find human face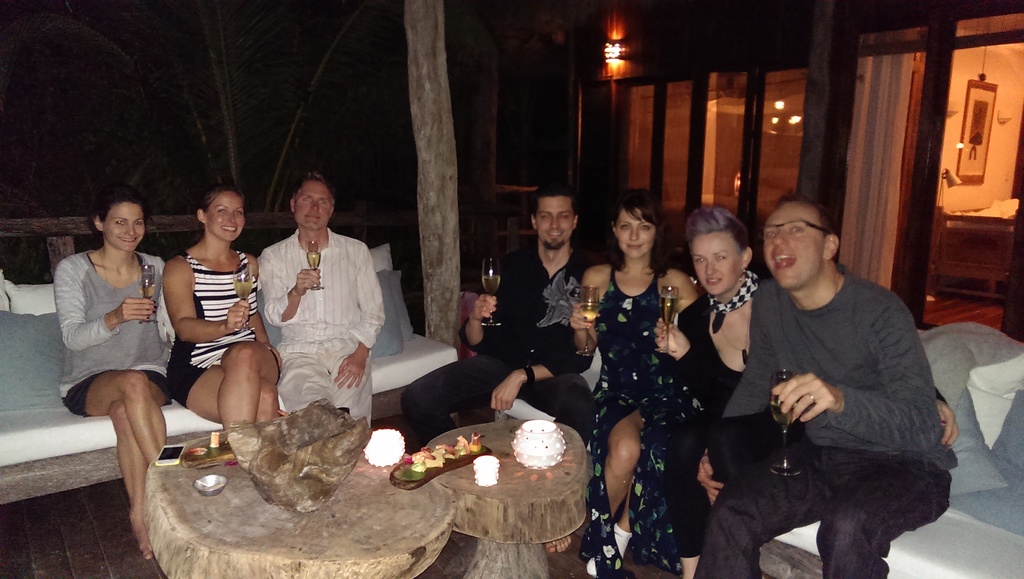
[x1=292, y1=179, x2=334, y2=225]
